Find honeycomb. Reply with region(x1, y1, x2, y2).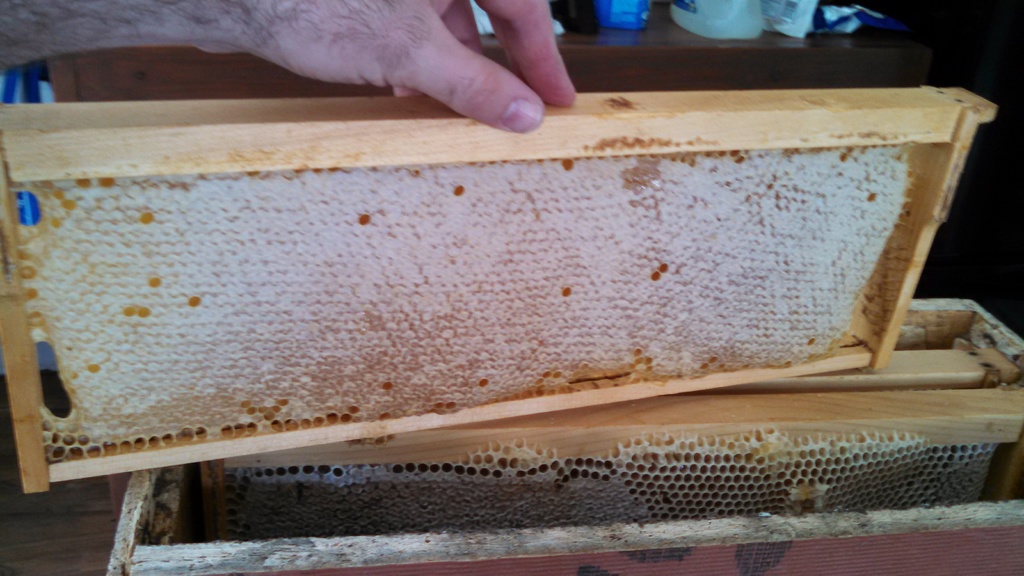
region(20, 164, 918, 441).
